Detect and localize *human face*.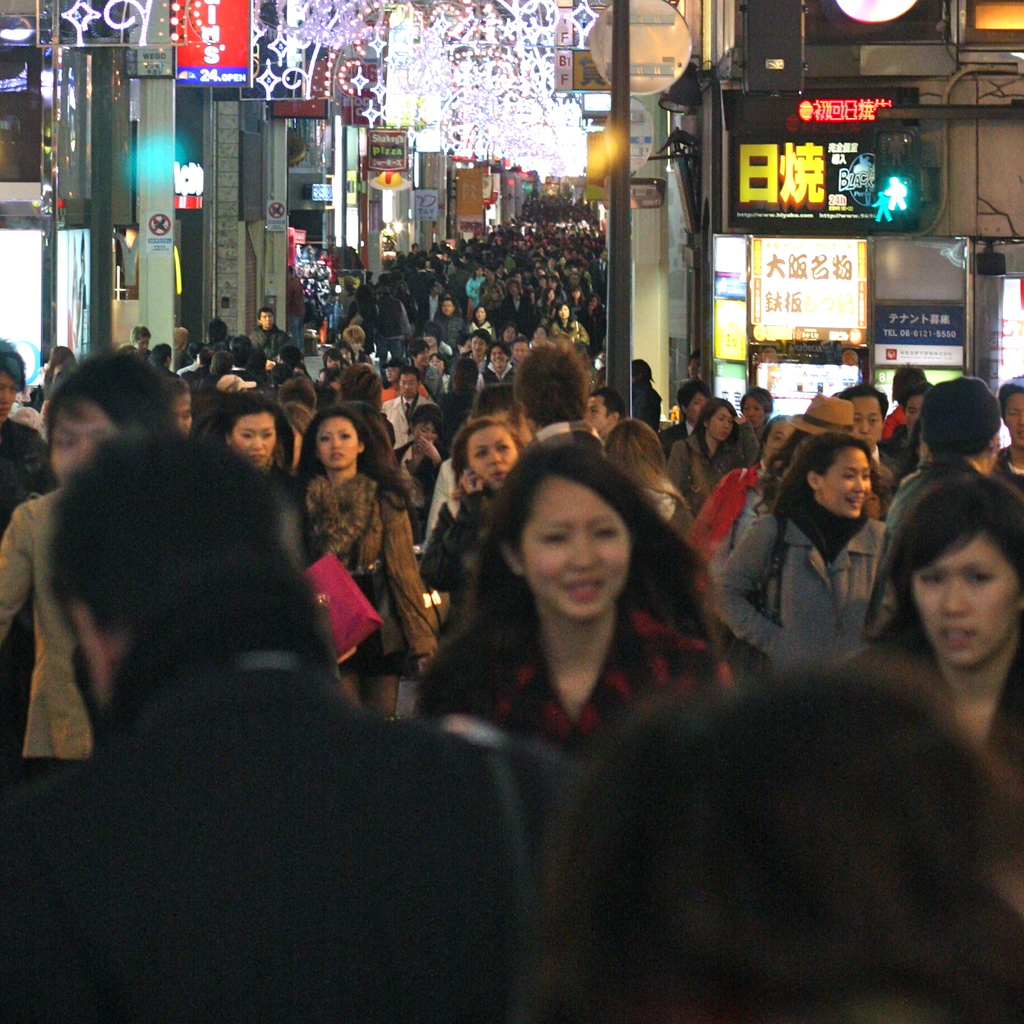
Localized at 912/534/1020/669.
